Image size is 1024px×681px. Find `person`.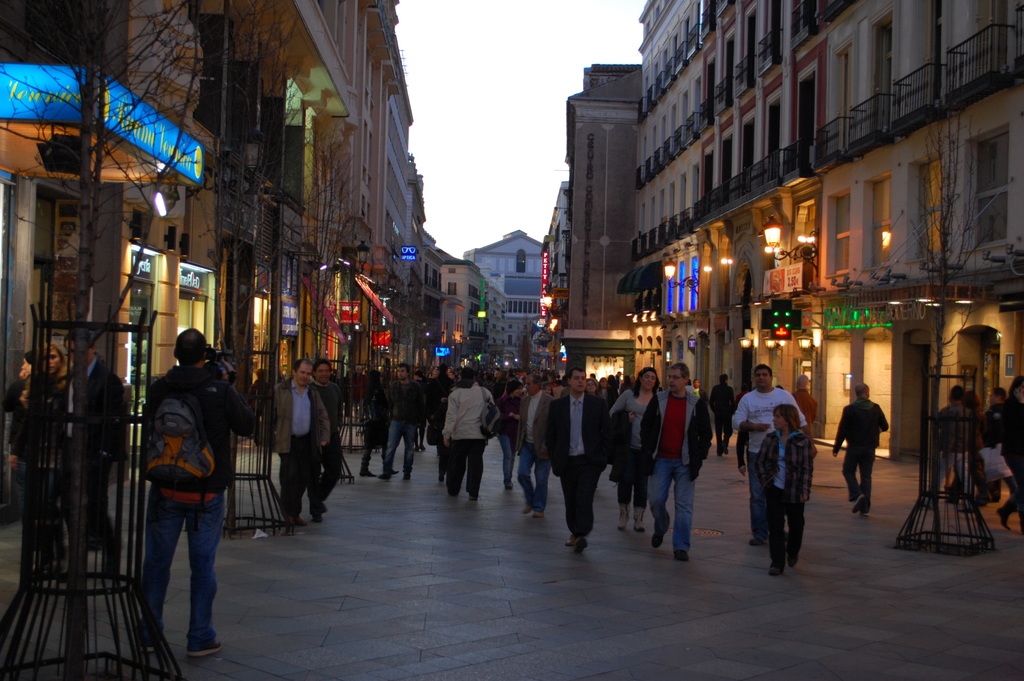
639:359:712:566.
